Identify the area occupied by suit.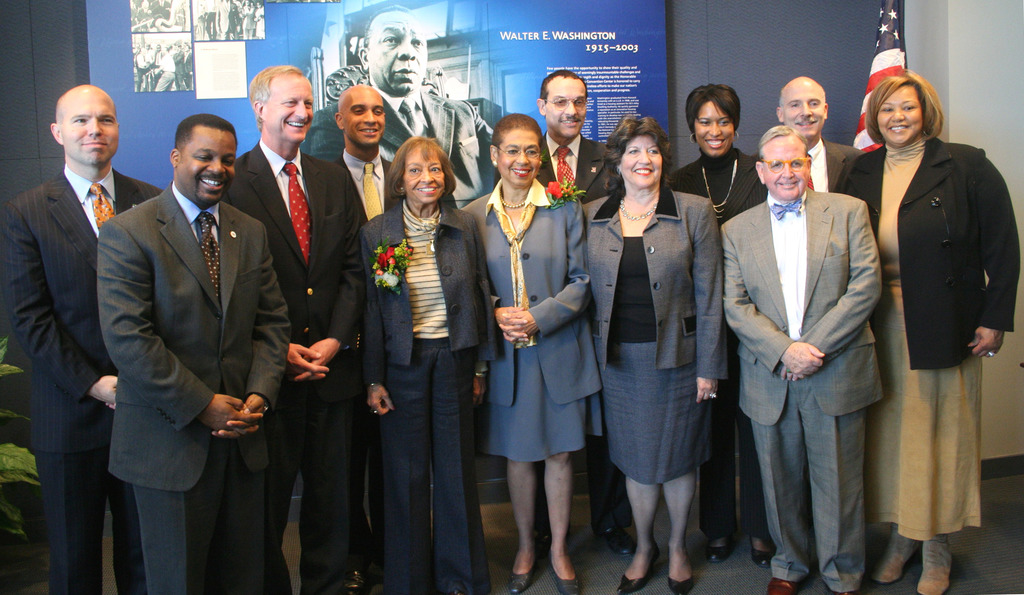
Area: select_region(536, 126, 612, 541).
